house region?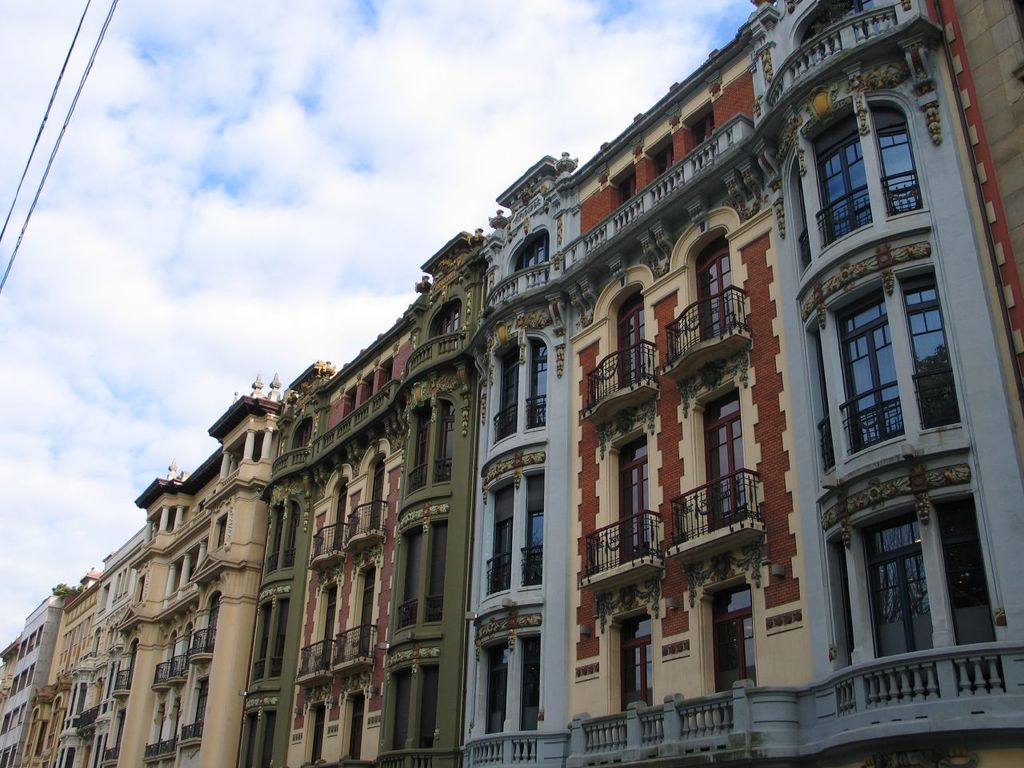
25, 442, 251, 762
